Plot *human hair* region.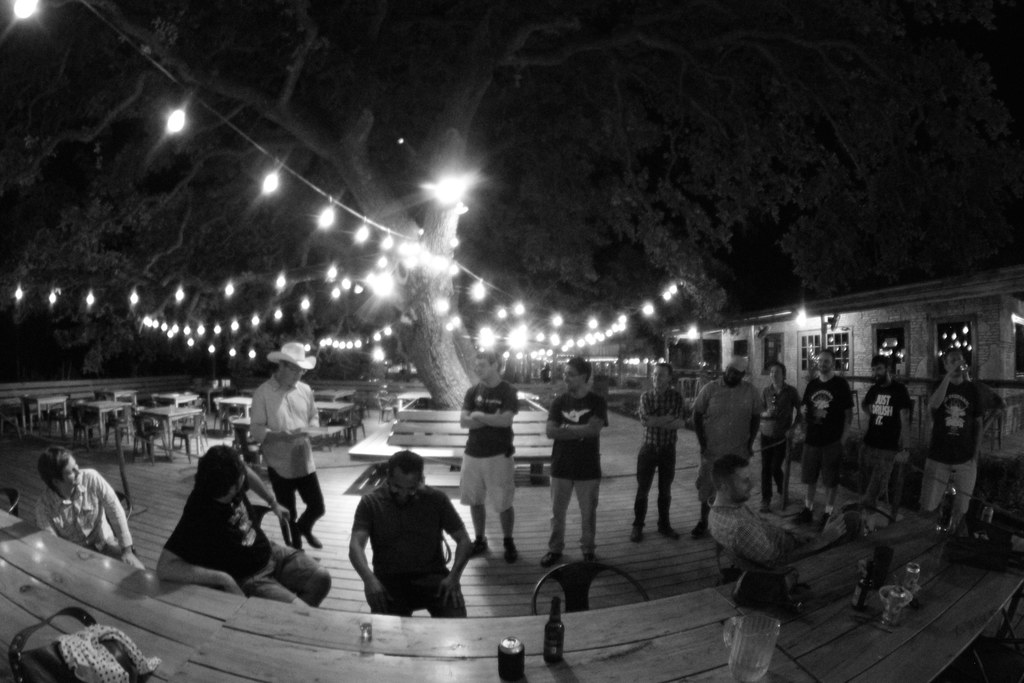
Plotted at 772 361 786 384.
